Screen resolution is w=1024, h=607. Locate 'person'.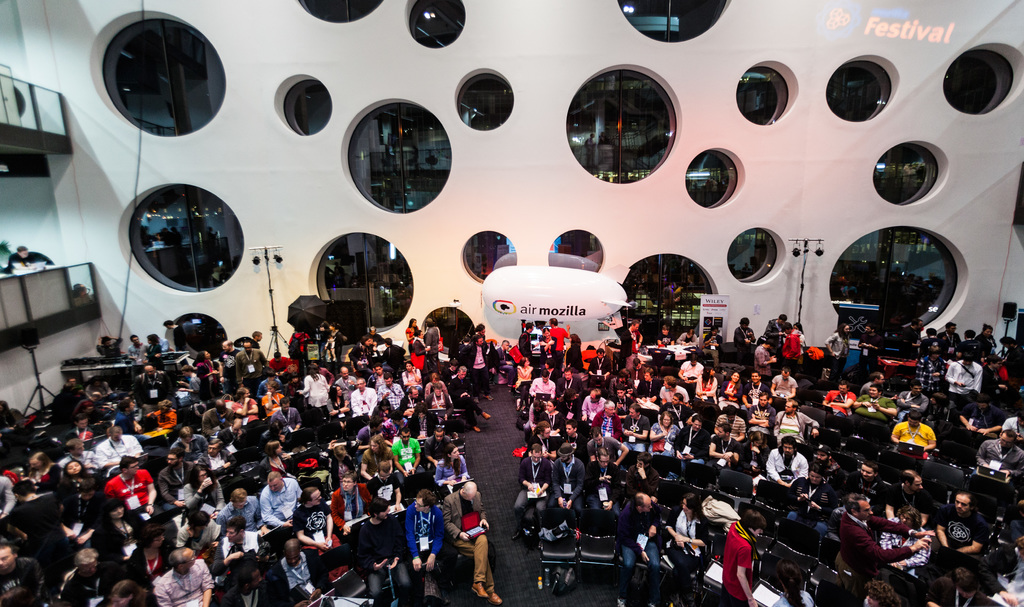
<bbox>562, 333, 584, 366</bbox>.
